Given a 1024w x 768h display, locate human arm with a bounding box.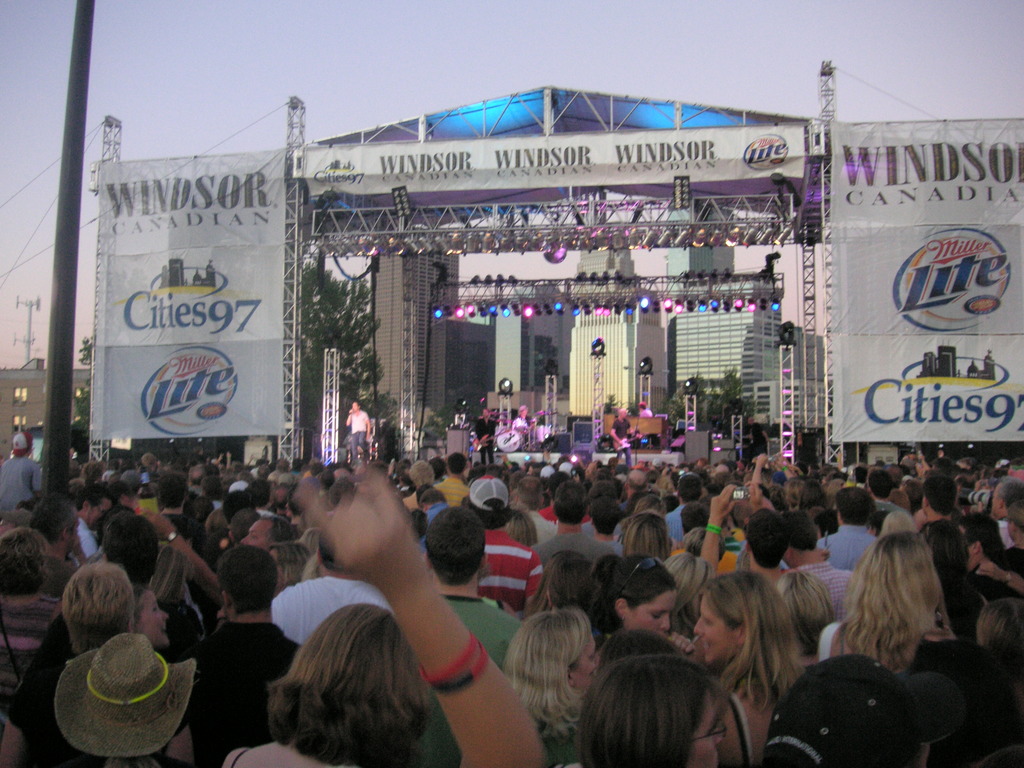
Located: (x1=657, y1=625, x2=703, y2=657).
